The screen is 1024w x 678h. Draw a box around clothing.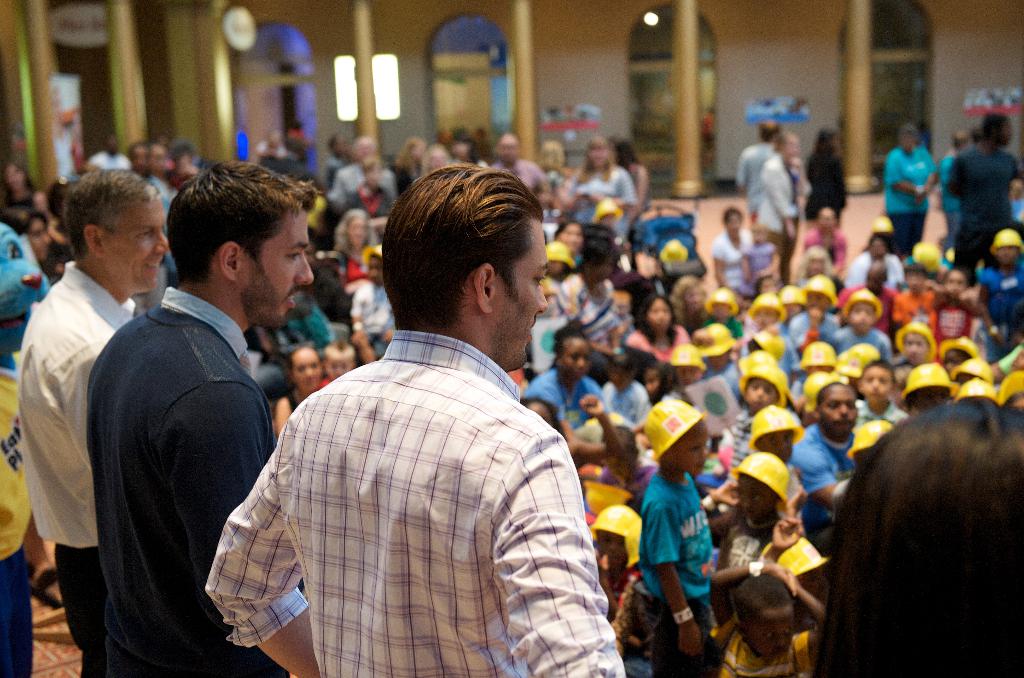
[788, 427, 852, 532].
